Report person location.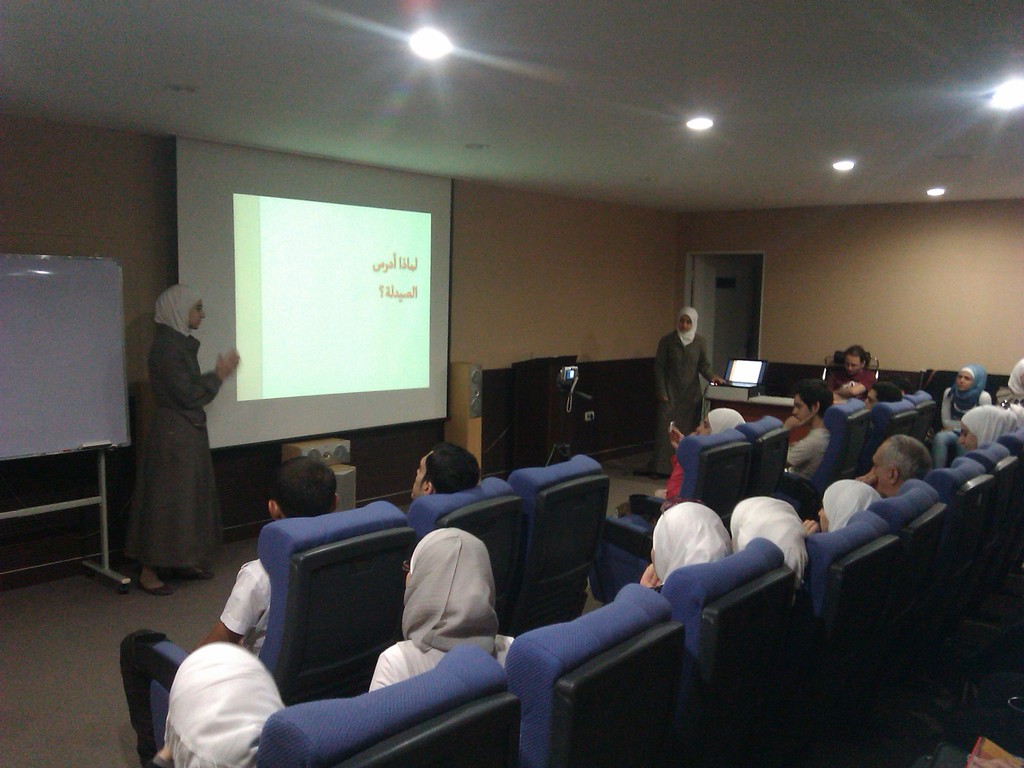
Report: region(808, 477, 884, 536).
